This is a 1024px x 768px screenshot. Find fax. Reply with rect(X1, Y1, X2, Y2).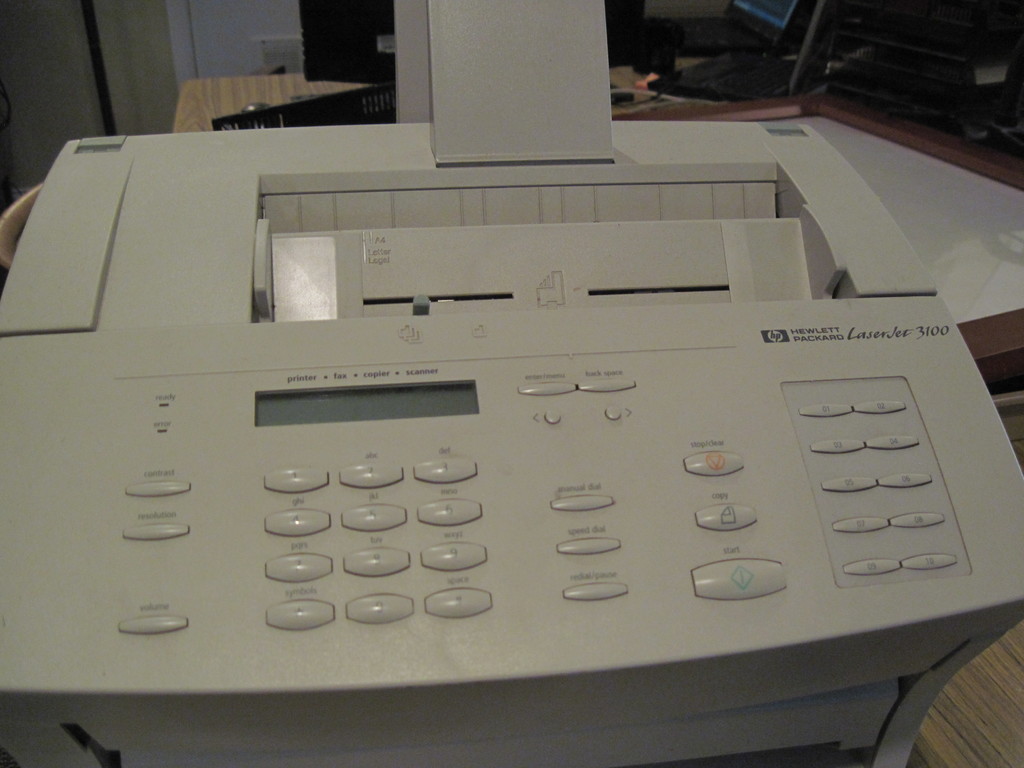
rect(0, 0, 1023, 767).
